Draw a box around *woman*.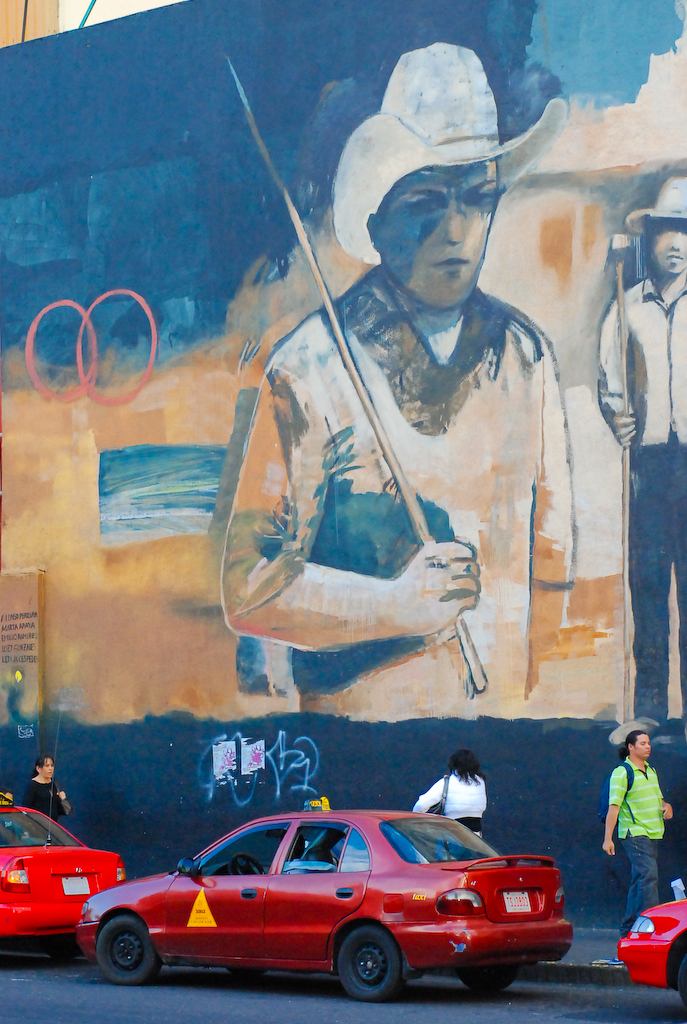
[18, 755, 73, 822].
